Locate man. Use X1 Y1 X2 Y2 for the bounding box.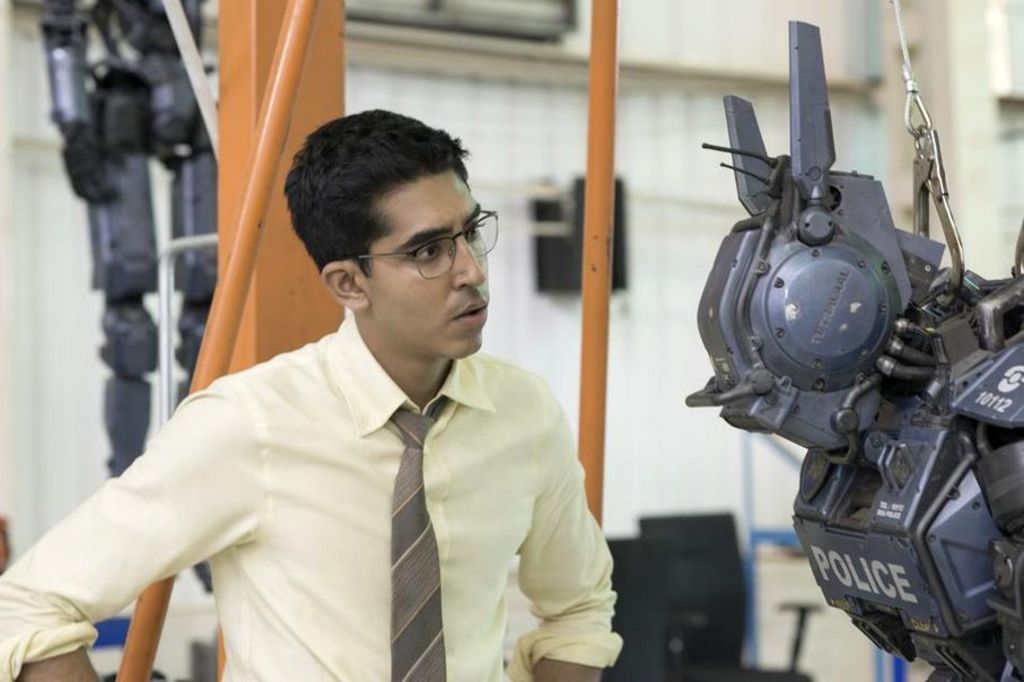
91 122 633 676.
